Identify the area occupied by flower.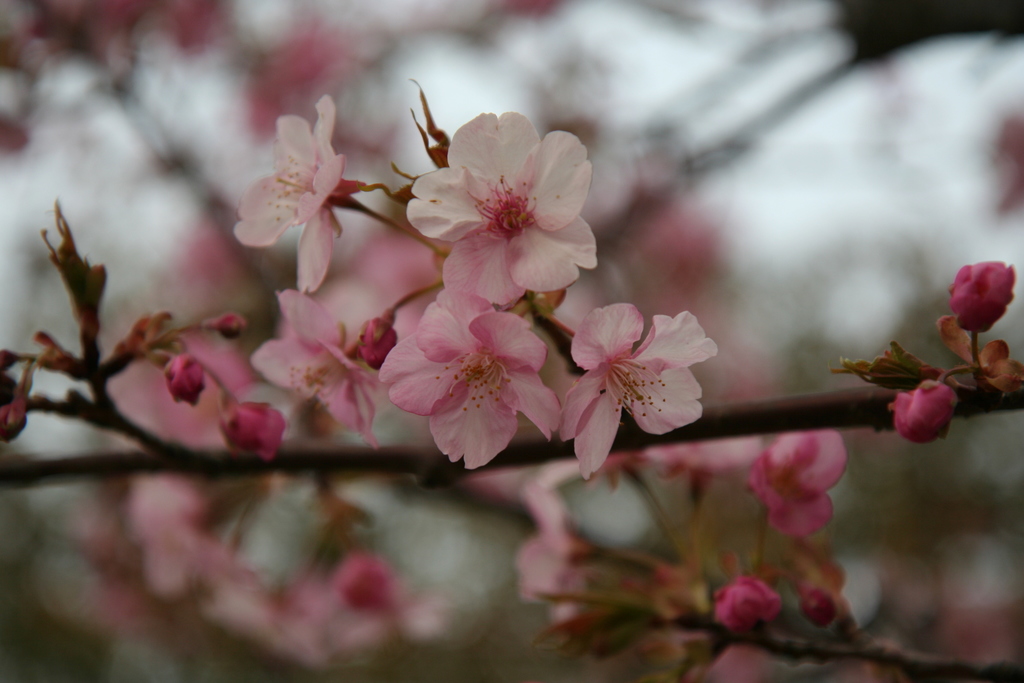
Area: <bbox>232, 10, 362, 131</bbox>.
